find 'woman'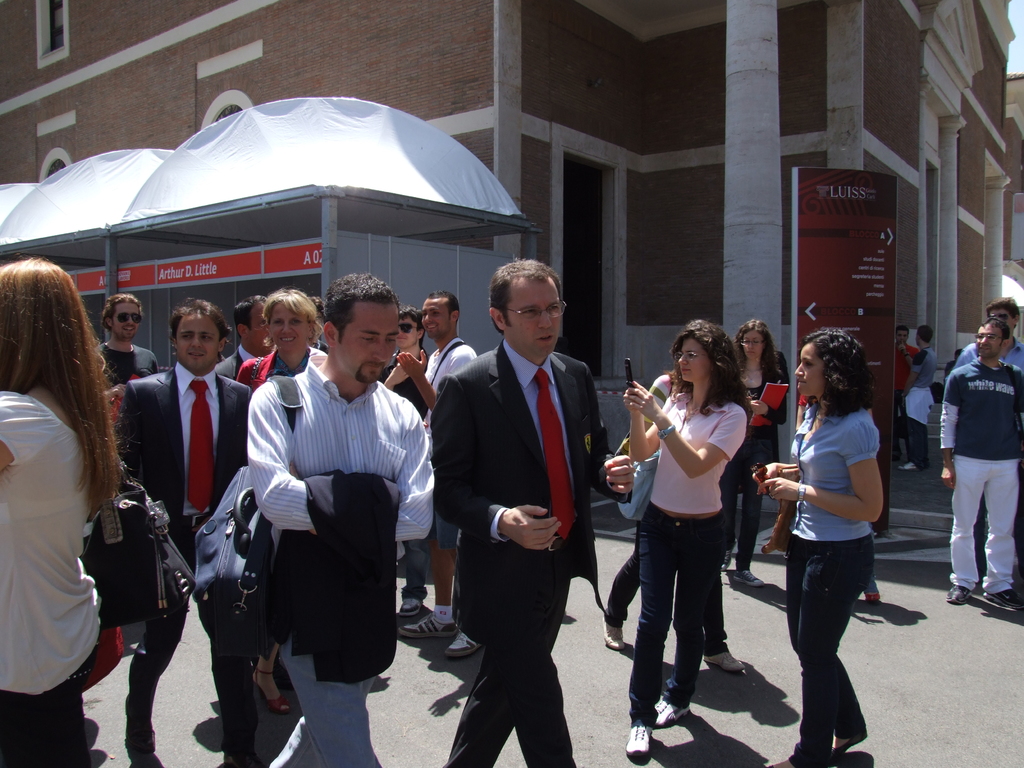
BBox(0, 257, 120, 767)
